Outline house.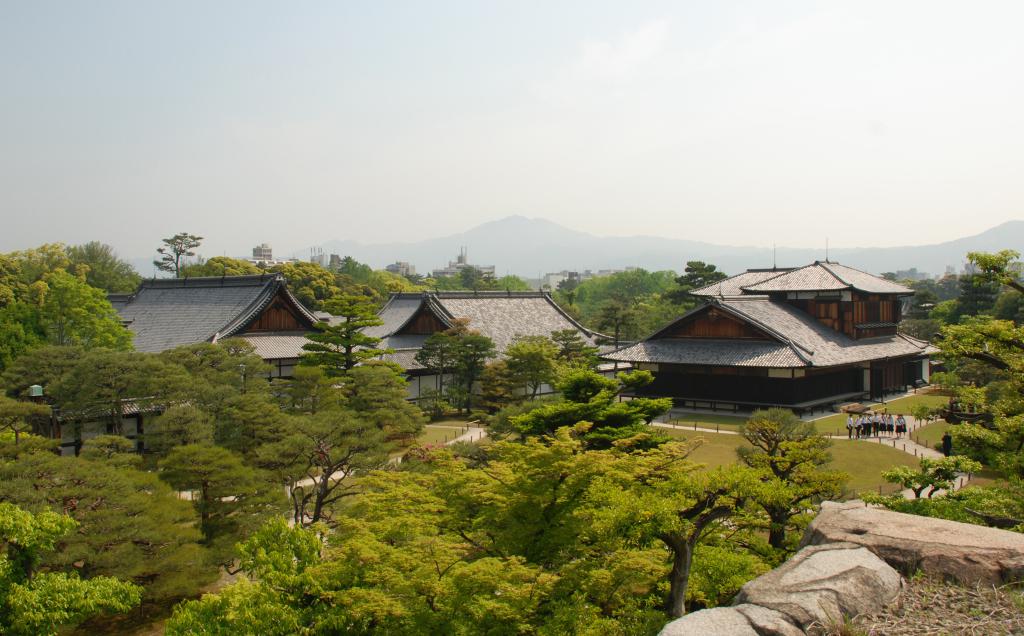
Outline: [x1=350, y1=289, x2=606, y2=423].
